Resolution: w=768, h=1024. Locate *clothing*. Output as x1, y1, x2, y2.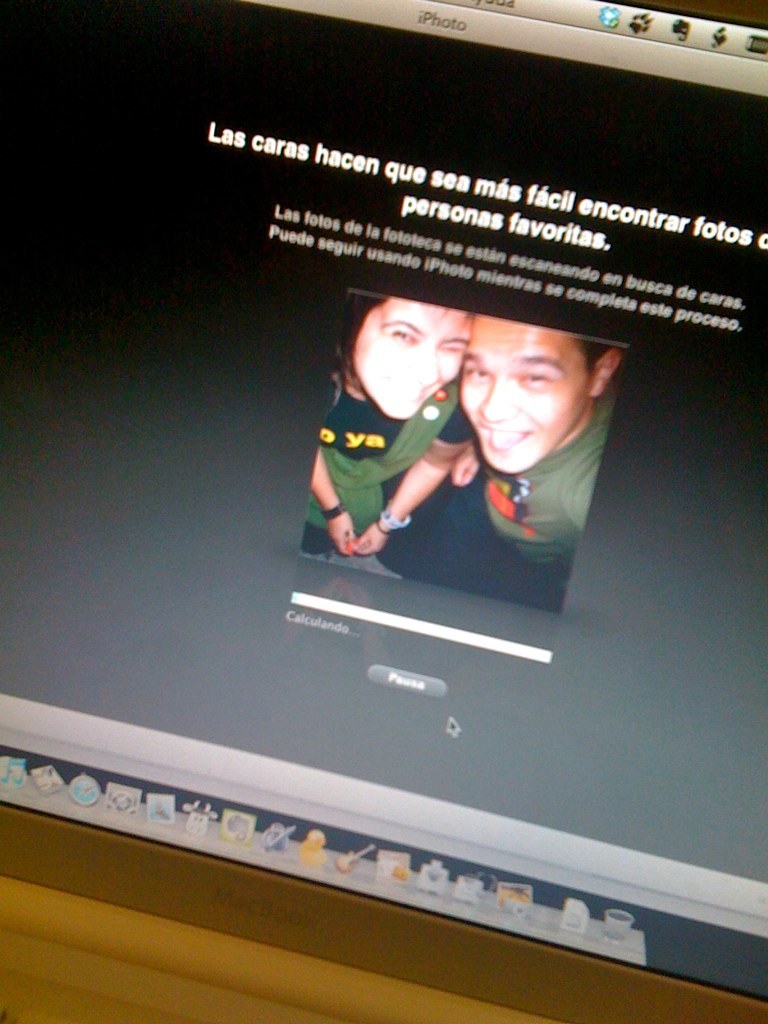
302, 364, 467, 554.
